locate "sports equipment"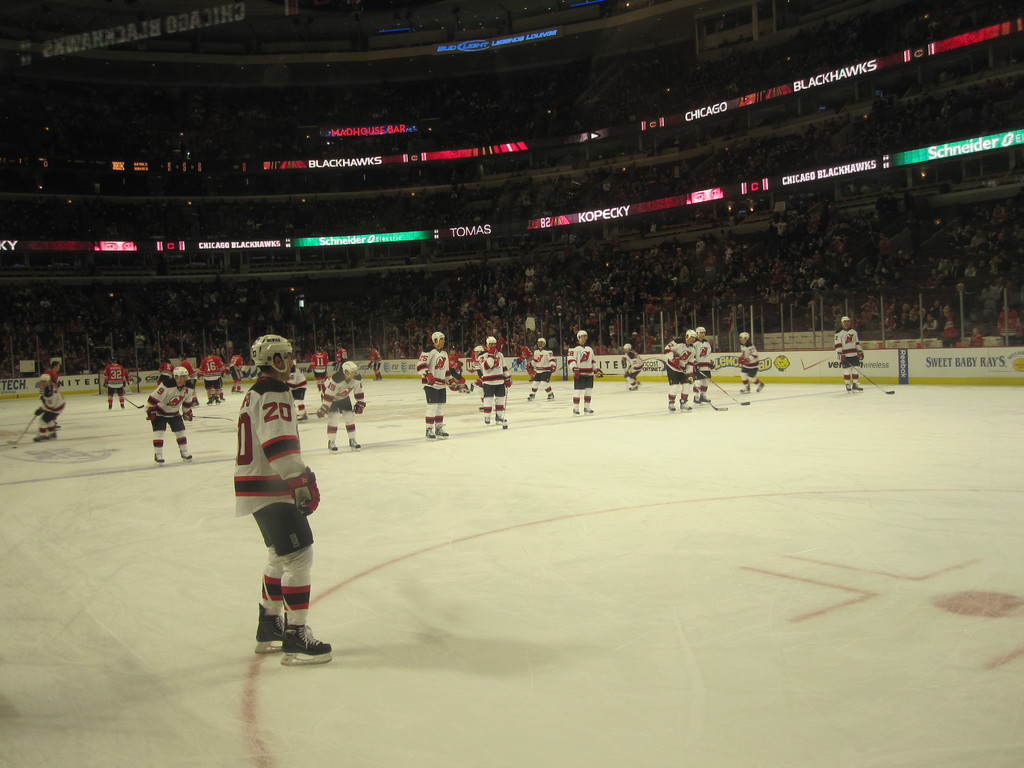
bbox=[361, 348, 373, 381]
